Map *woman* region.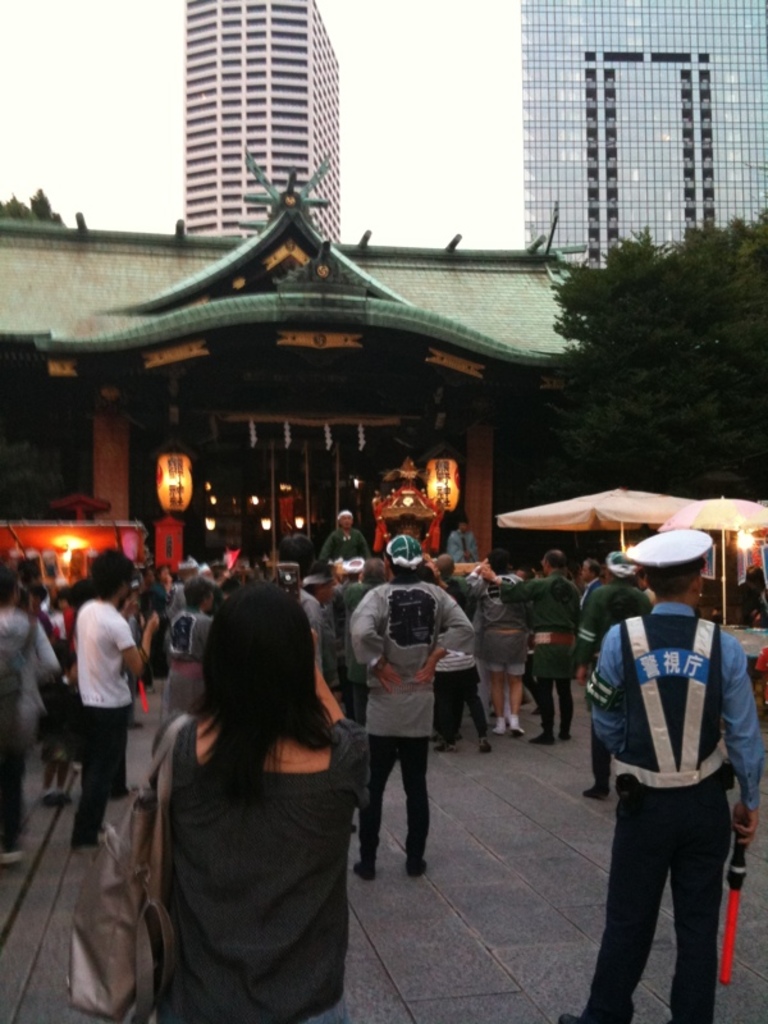
Mapped to (left=593, top=549, right=767, bottom=1023).
